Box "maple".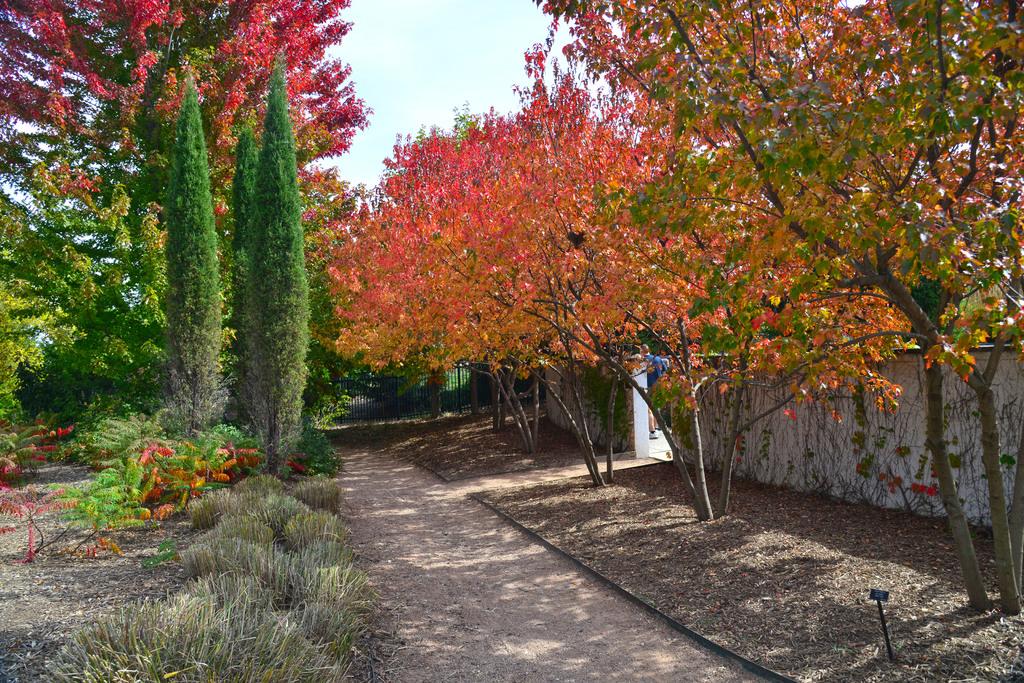
Rect(328, 67, 689, 486).
